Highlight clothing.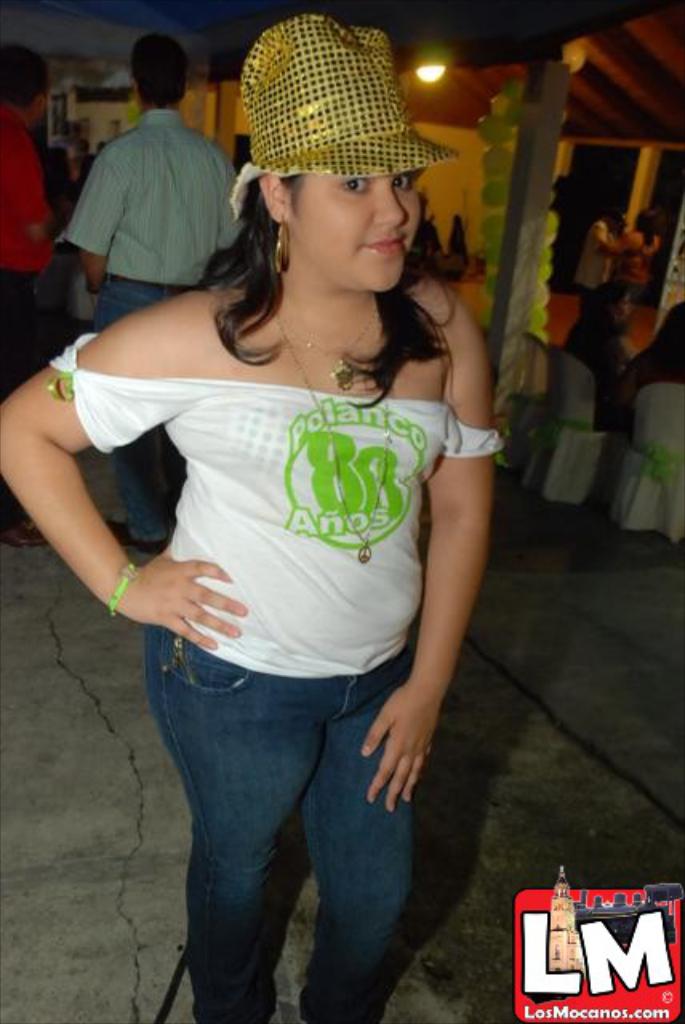
Highlighted region: box(615, 227, 666, 302).
